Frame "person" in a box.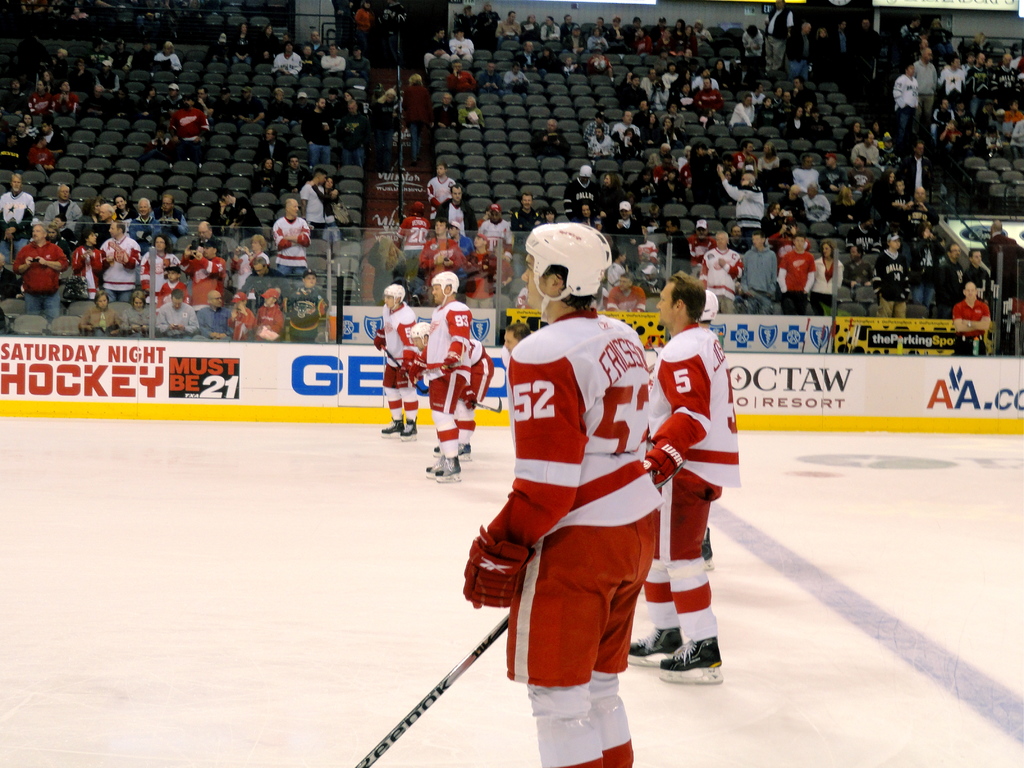
506,323,533,353.
